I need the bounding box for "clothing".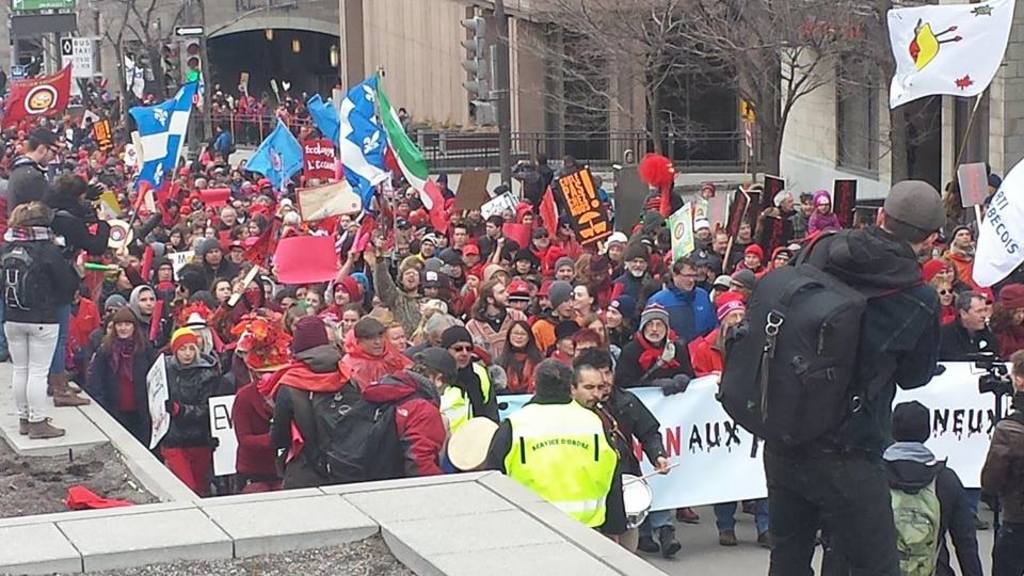
Here it is: {"x1": 724, "y1": 195, "x2": 967, "y2": 555}.
